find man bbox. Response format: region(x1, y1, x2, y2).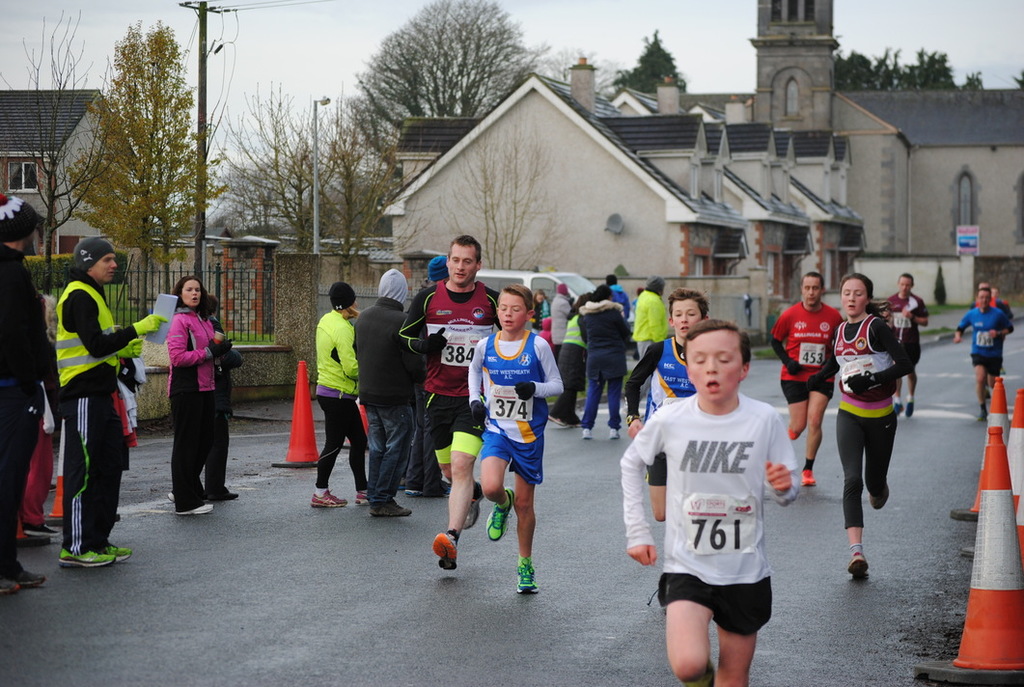
region(46, 236, 168, 567).
